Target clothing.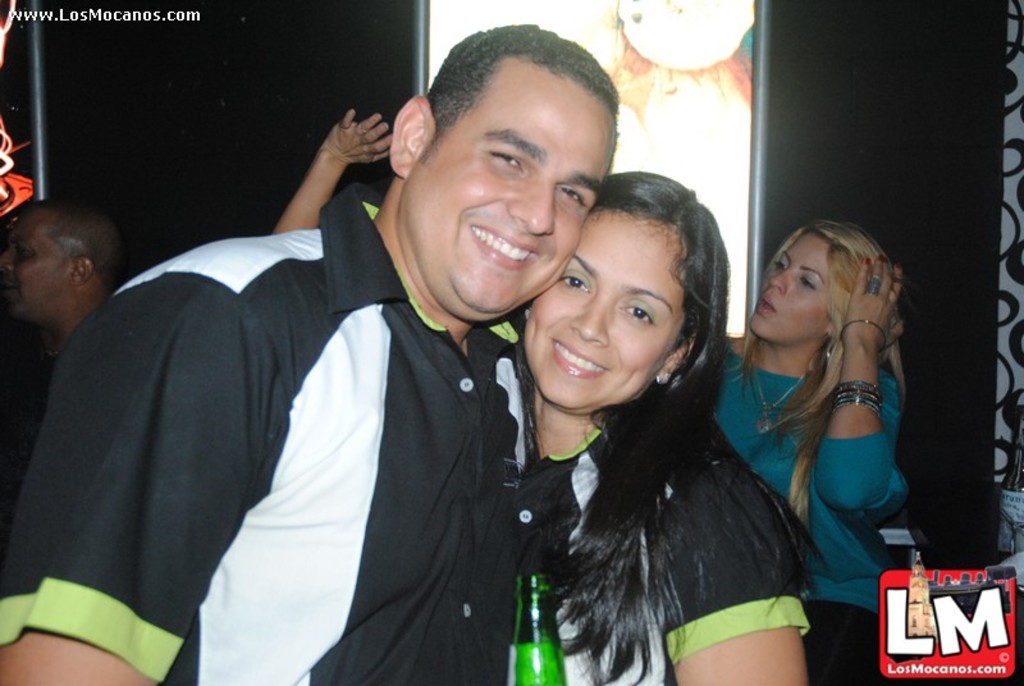
Target region: detection(507, 422, 808, 685).
